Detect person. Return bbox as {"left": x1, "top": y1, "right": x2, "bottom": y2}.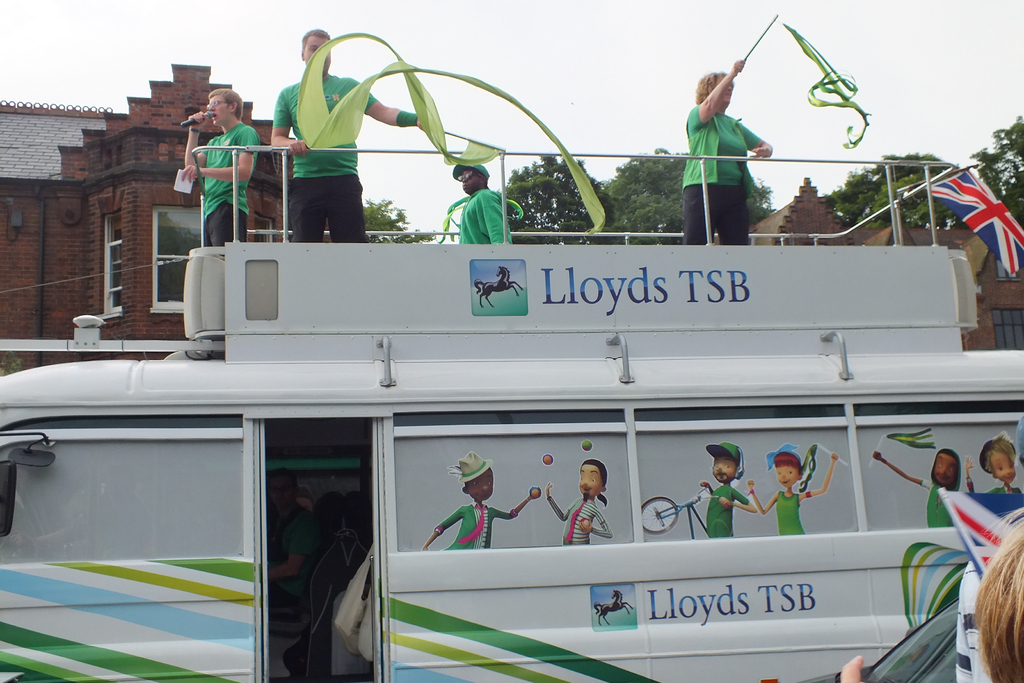
{"left": 541, "top": 457, "right": 614, "bottom": 546}.
